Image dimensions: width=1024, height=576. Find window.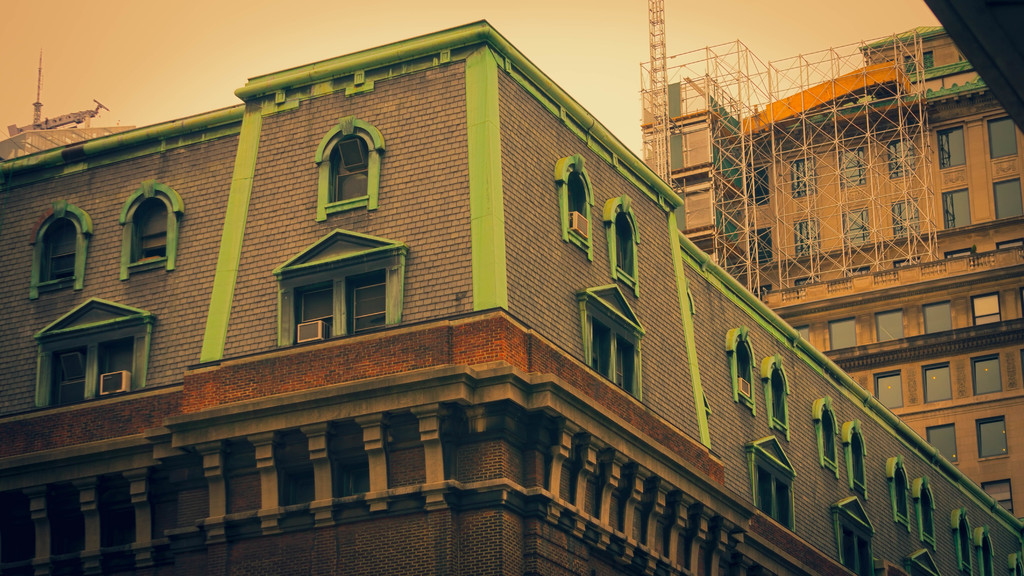
bbox=(746, 435, 796, 527).
